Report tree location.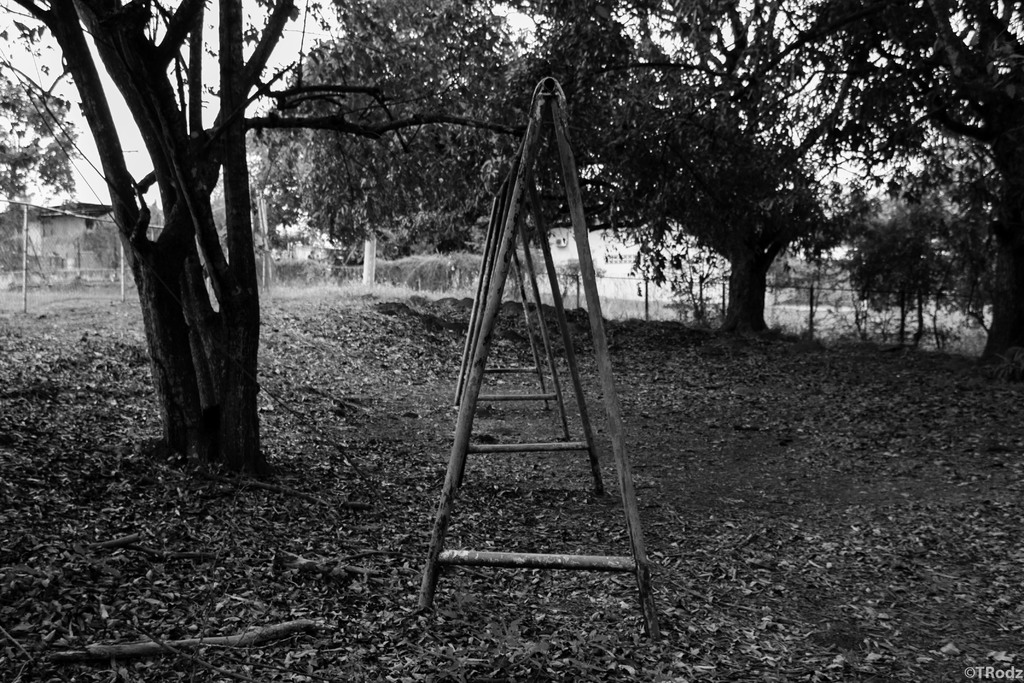
Report: bbox=(828, 0, 1023, 366).
